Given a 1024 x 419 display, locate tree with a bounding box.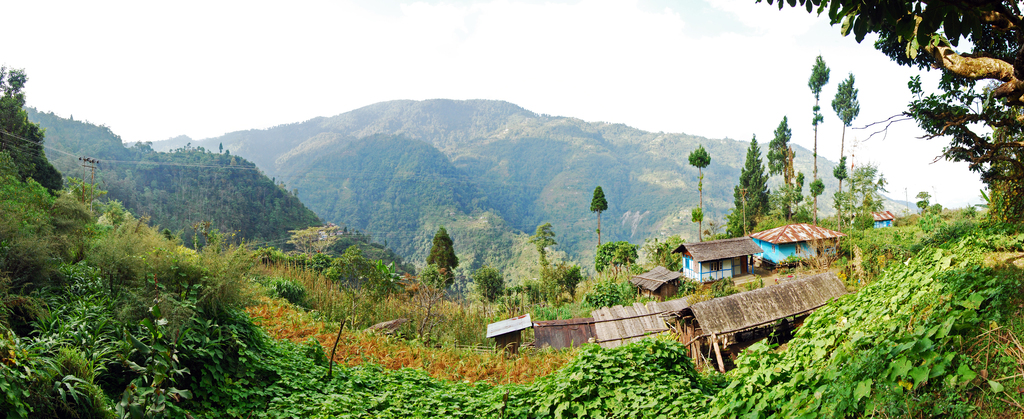
Located: <bbox>417, 262, 456, 292</bbox>.
